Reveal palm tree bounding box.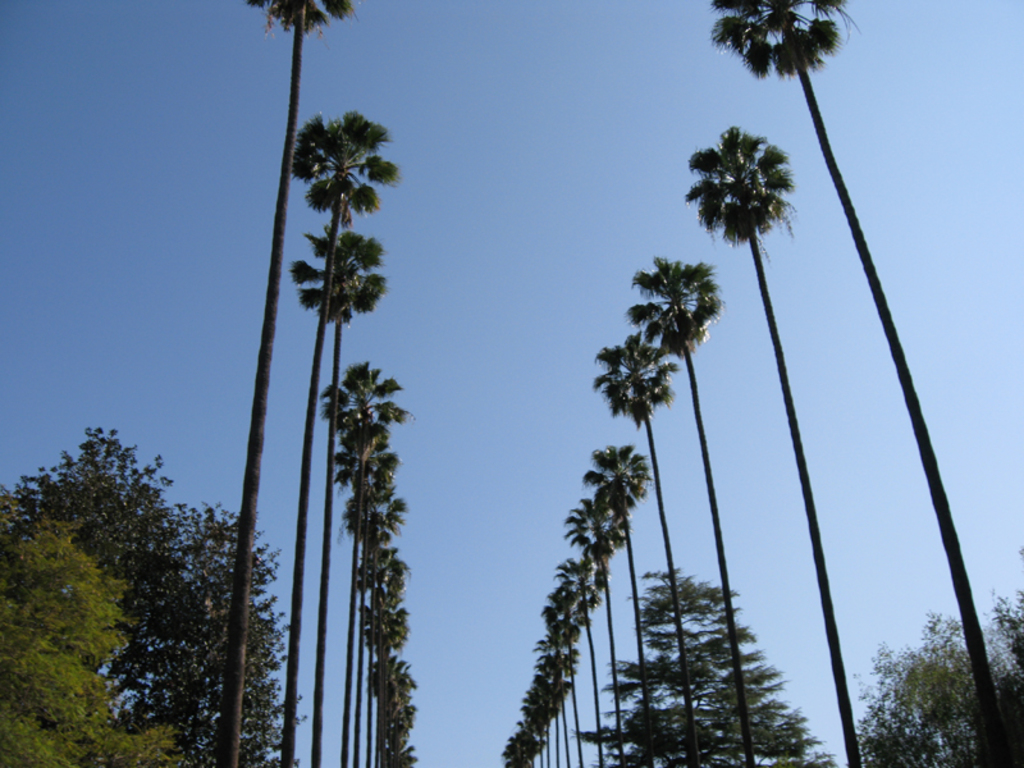
Revealed: {"x1": 326, "y1": 361, "x2": 385, "y2": 758}.
